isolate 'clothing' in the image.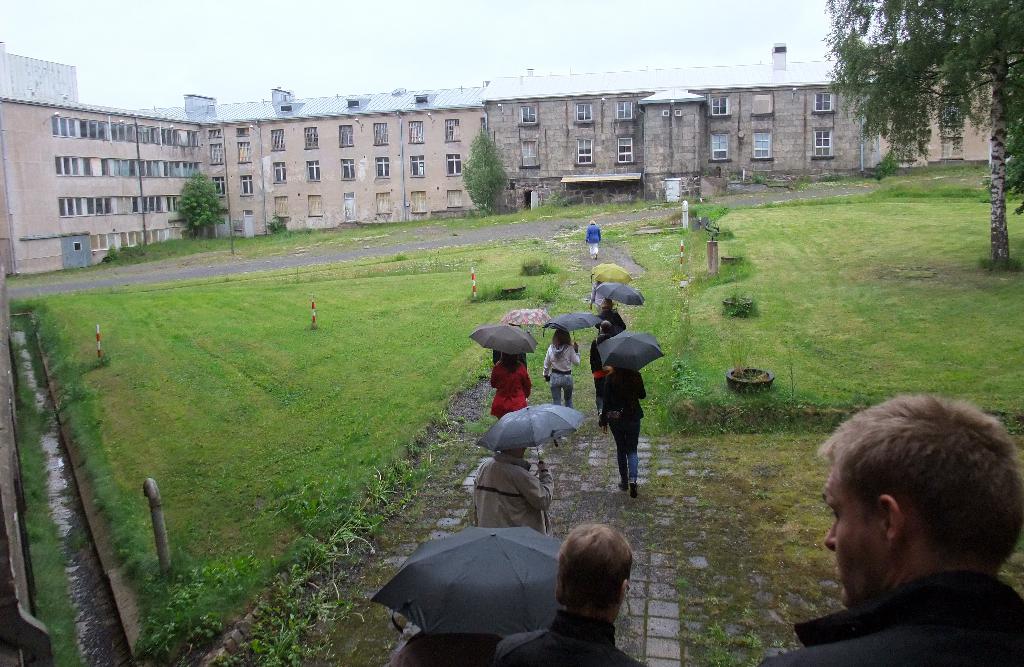
Isolated region: rect(381, 631, 495, 666).
